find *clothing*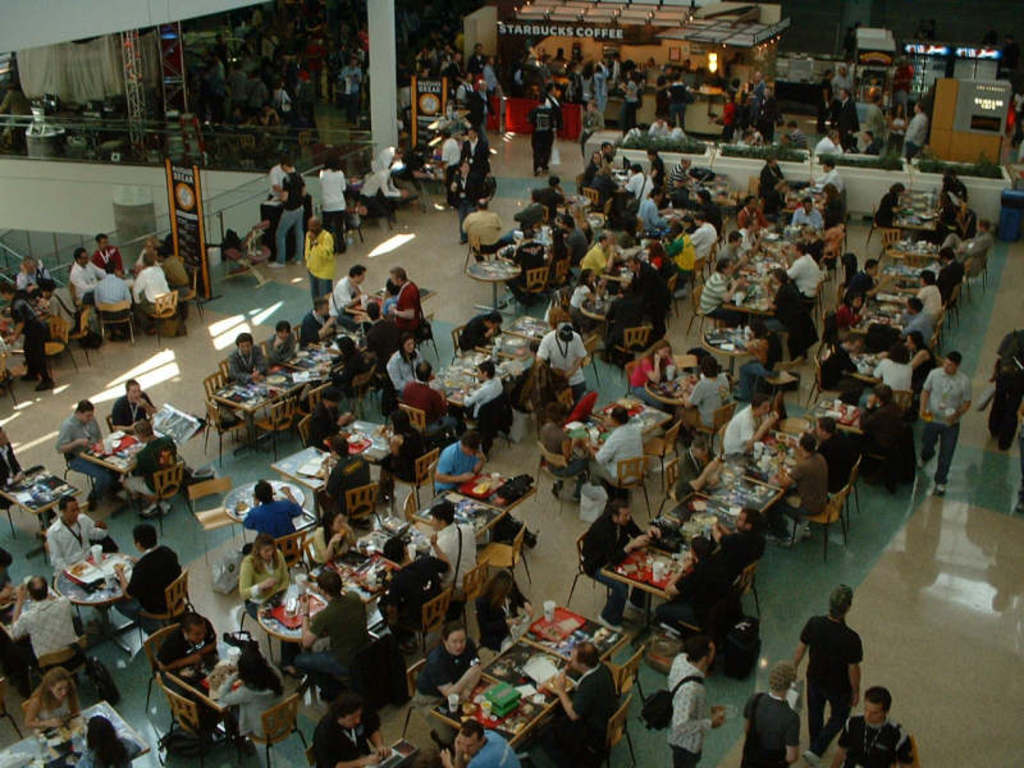
x1=93 y1=269 x2=136 y2=319
